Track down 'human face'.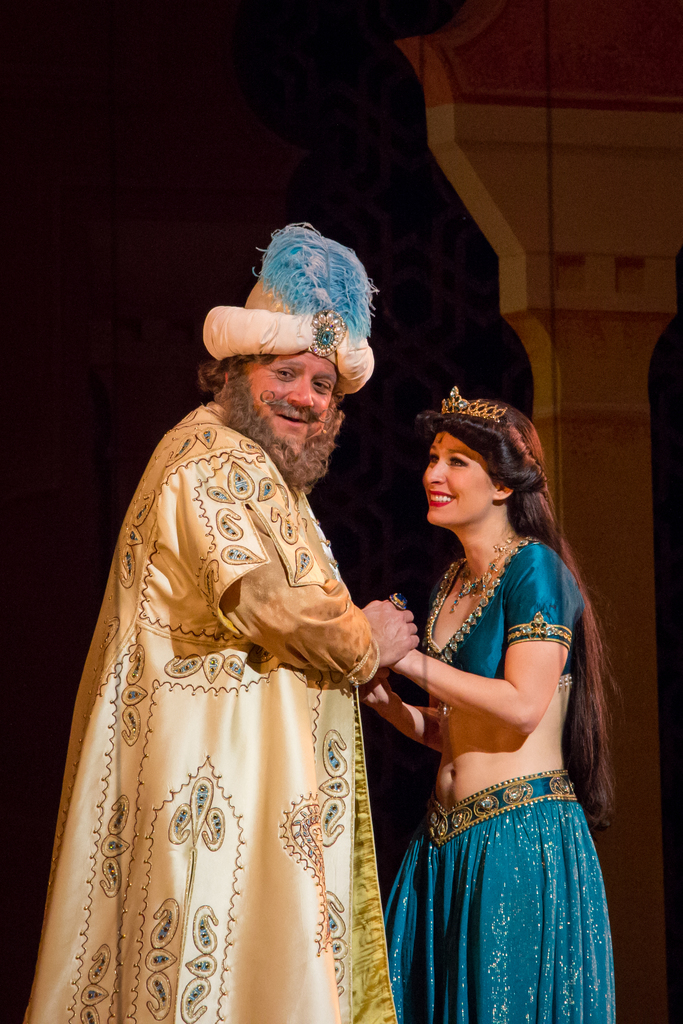
Tracked to Rect(256, 362, 324, 437).
